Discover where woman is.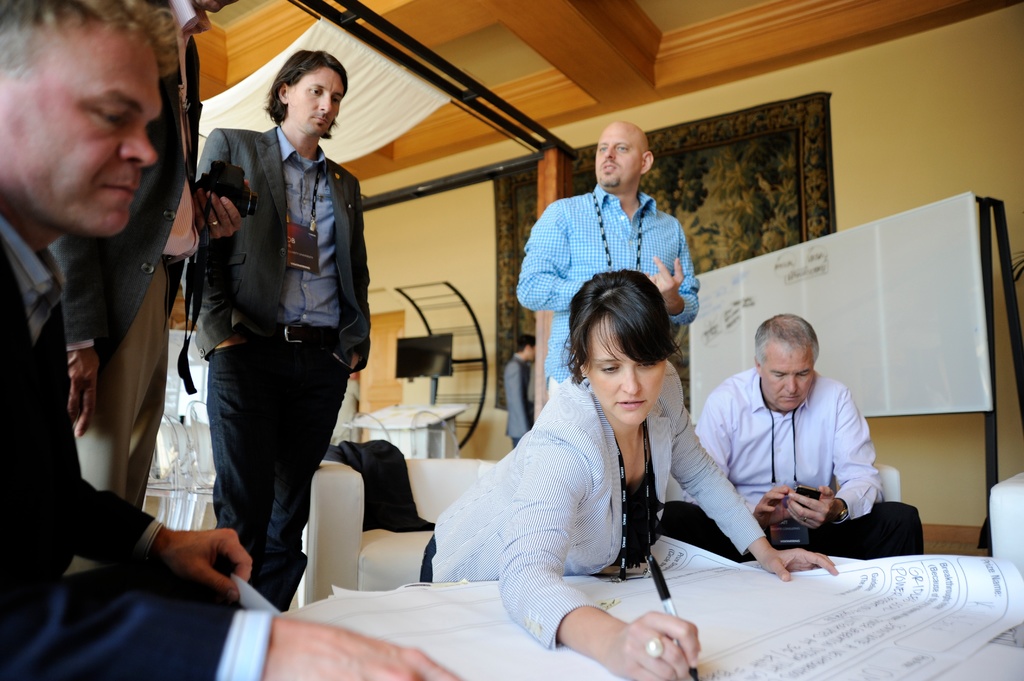
Discovered at crop(445, 239, 736, 673).
